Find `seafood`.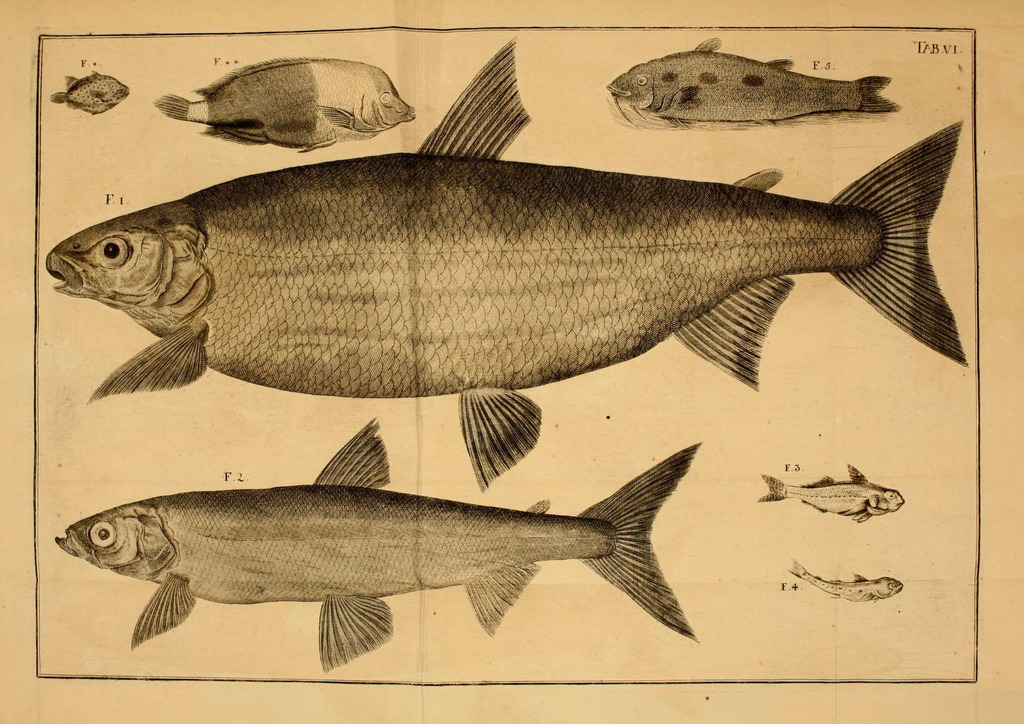
55, 417, 696, 675.
